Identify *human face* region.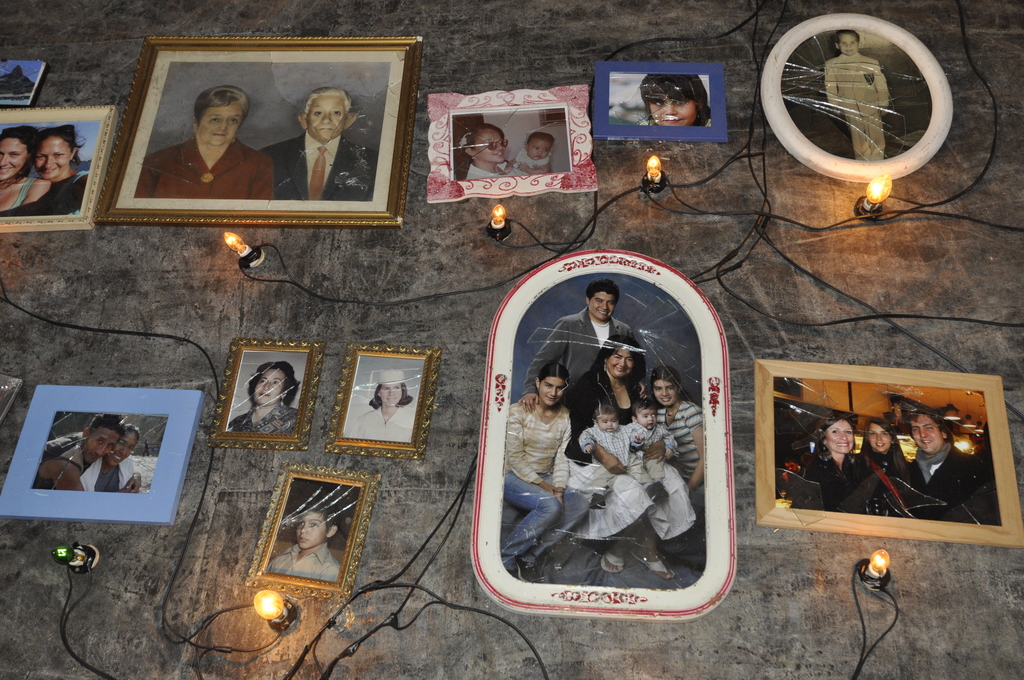
Region: [x1=296, y1=513, x2=325, y2=546].
